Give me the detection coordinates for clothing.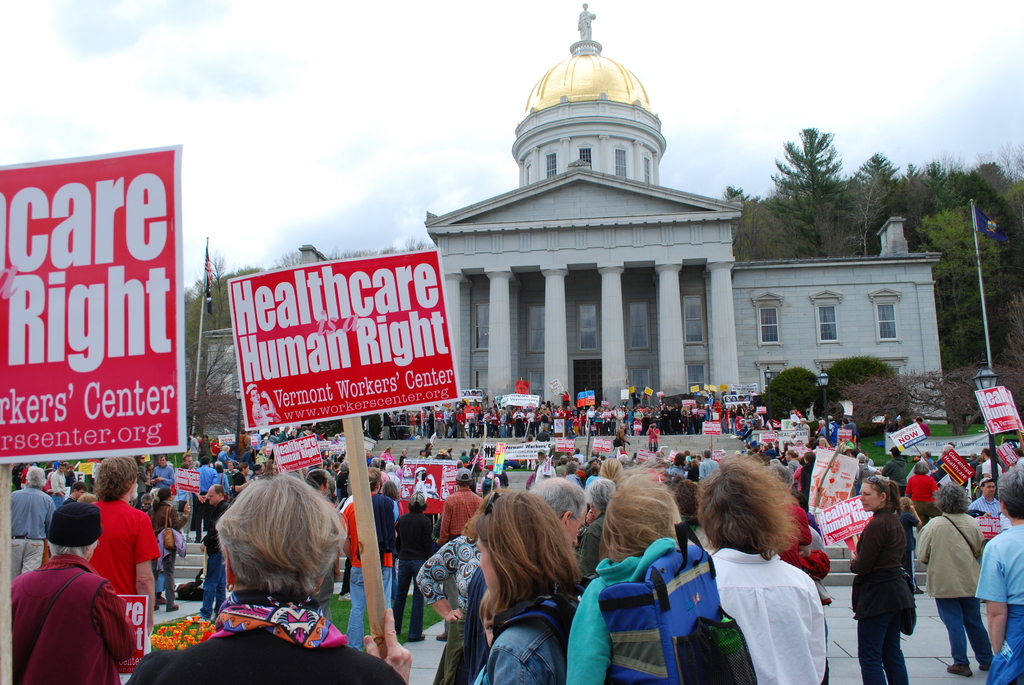
crop(287, 432, 294, 441).
